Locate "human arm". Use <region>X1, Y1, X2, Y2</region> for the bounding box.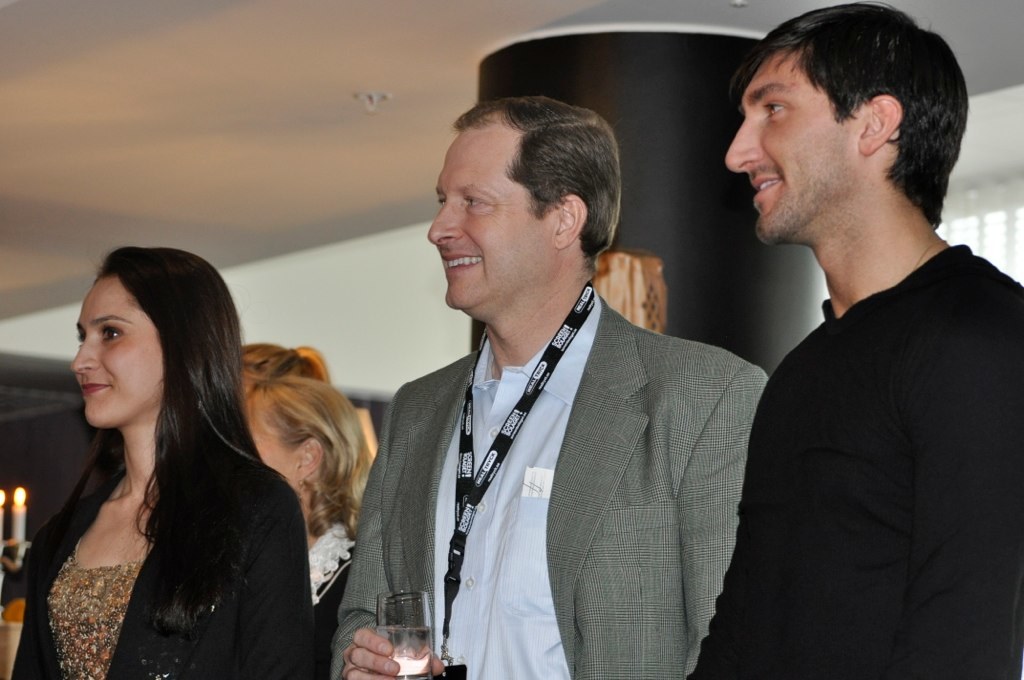
<region>664, 359, 789, 679</region>.
